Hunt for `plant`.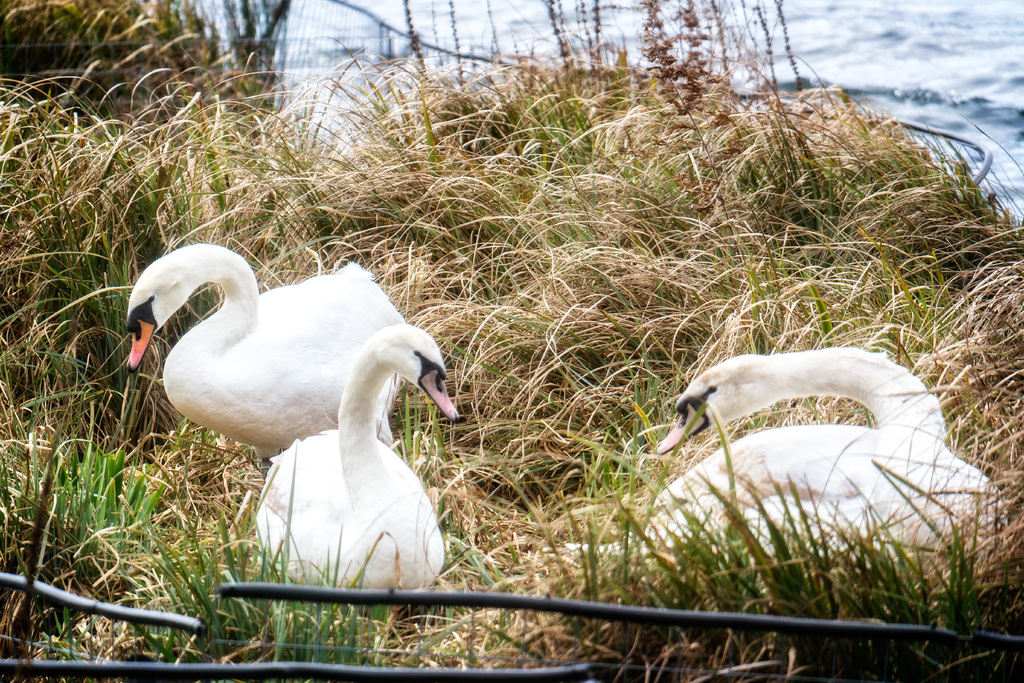
Hunted down at {"x1": 632, "y1": 0, "x2": 820, "y2": 138}.
